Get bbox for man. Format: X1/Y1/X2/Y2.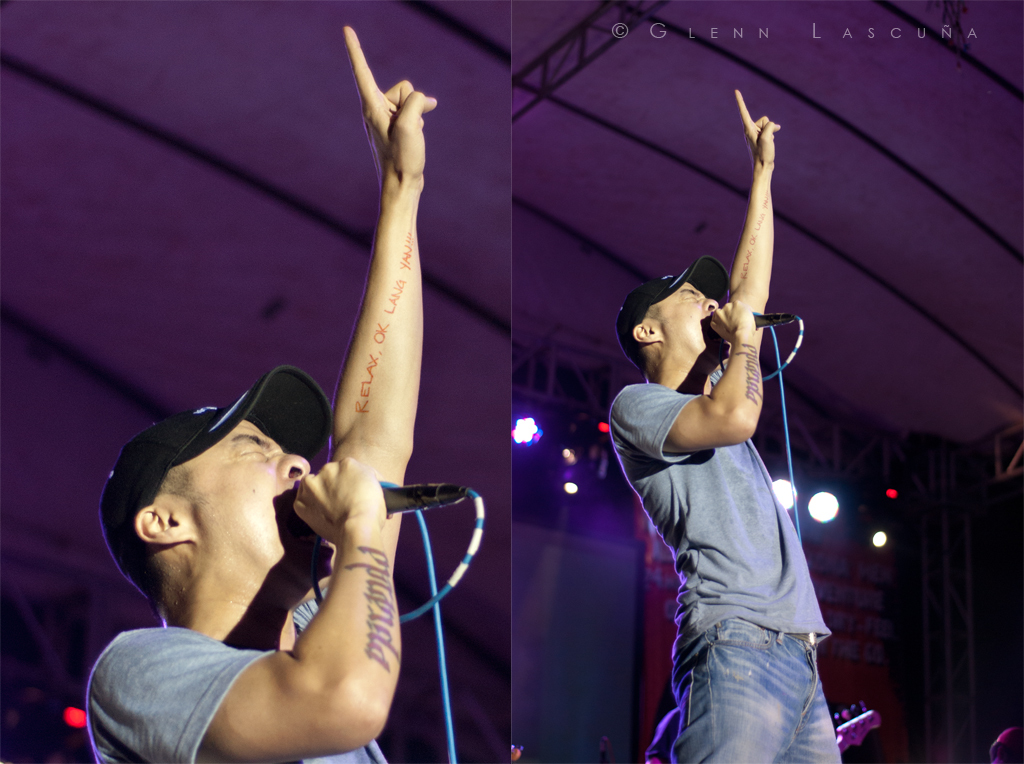
609/85/841/763.
